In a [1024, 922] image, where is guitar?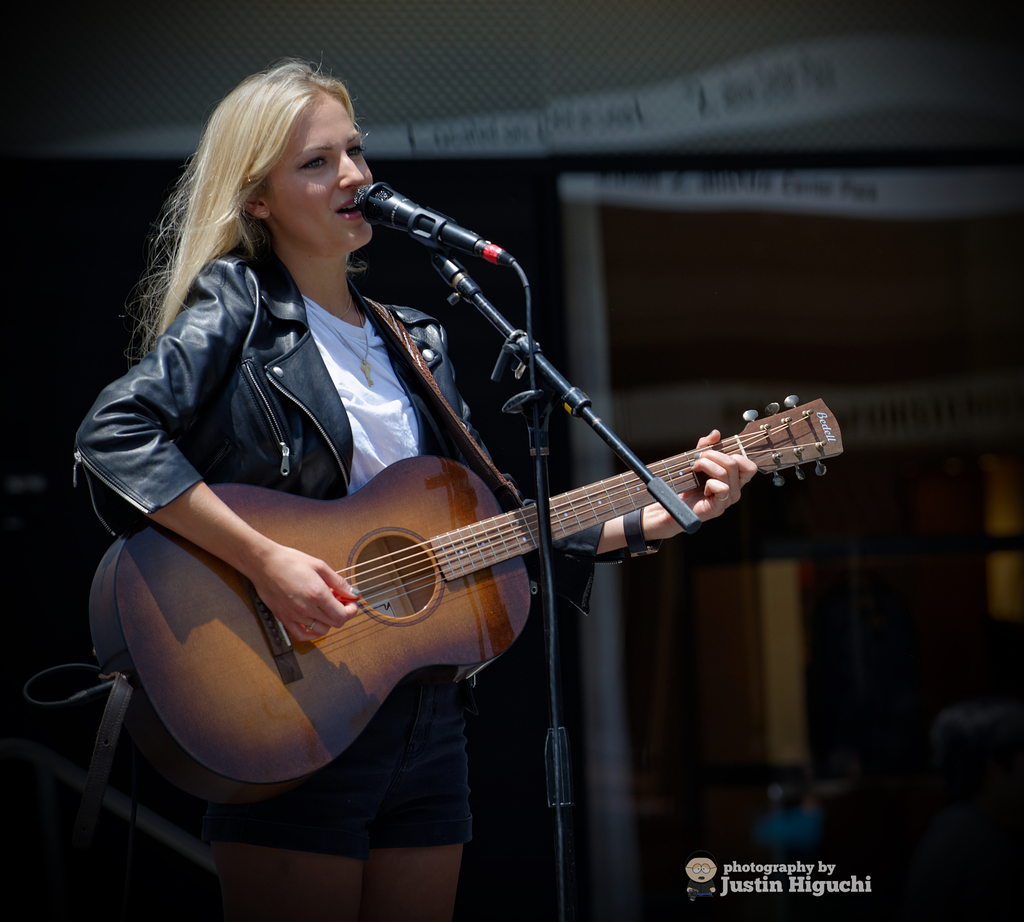
<region>115, 375, 825, 795</region>.
